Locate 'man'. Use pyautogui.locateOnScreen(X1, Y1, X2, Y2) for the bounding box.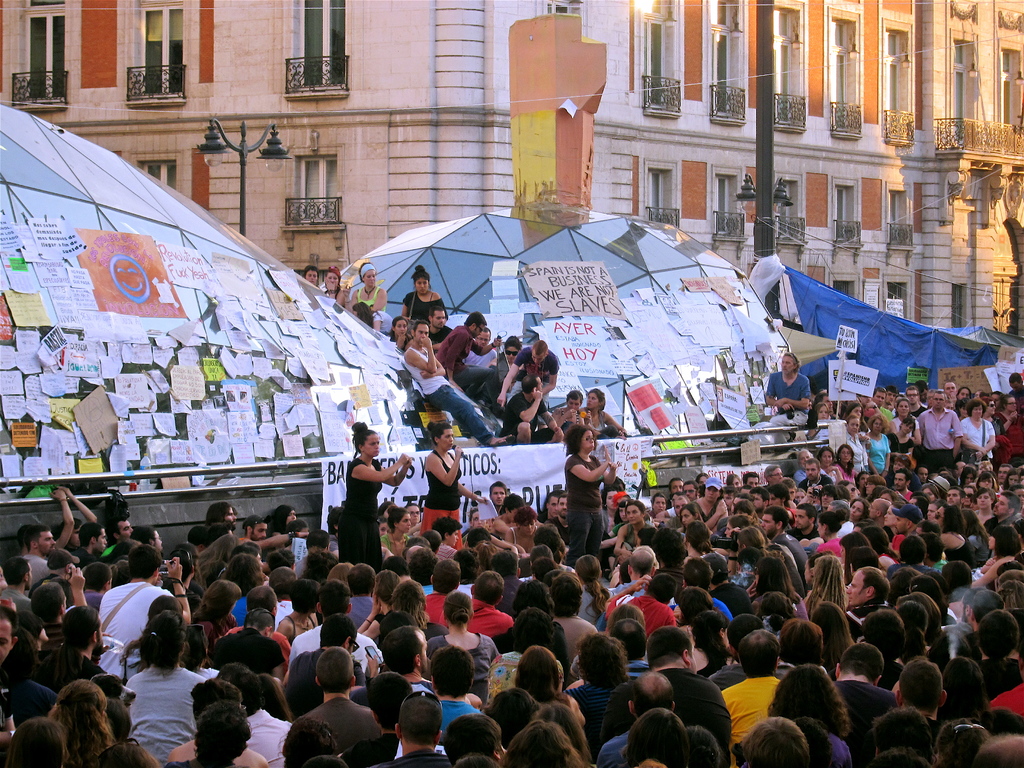
pyautogui.locateOnScreen(868, 385, 895, 423).
